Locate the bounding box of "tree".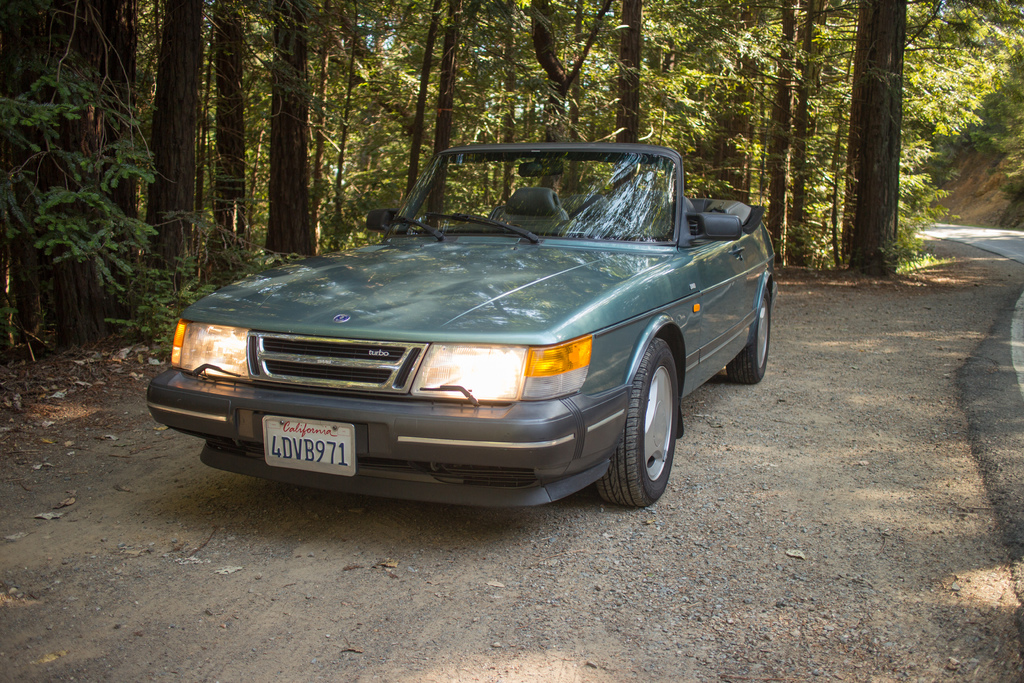
Bounding box: [825, 12, 950, 253].
